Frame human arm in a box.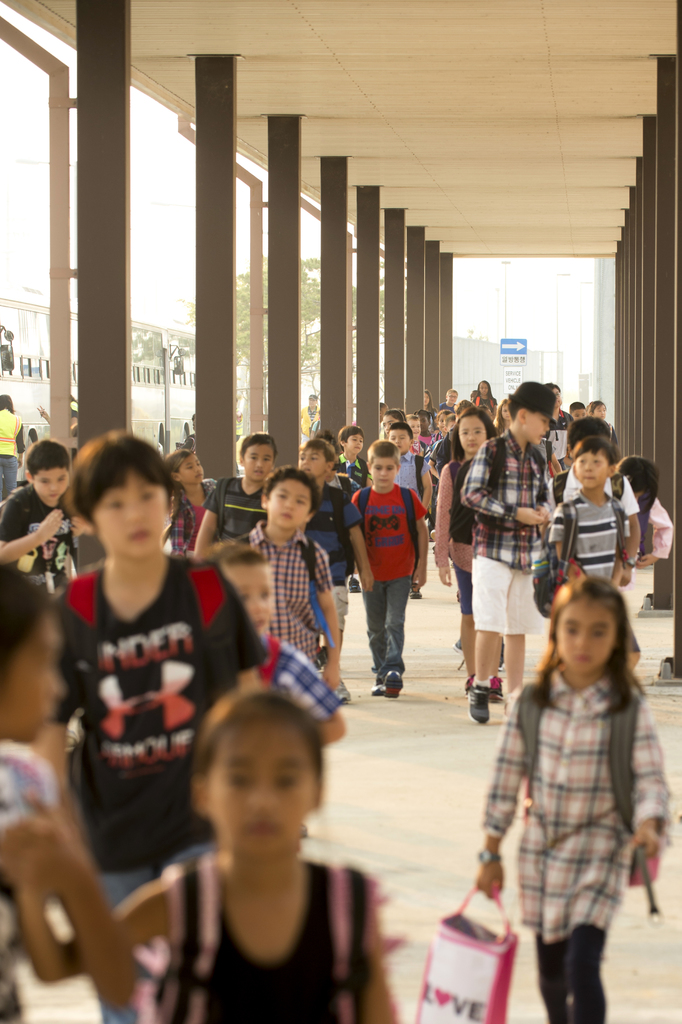
select_region(186, 477, 230, 575).
